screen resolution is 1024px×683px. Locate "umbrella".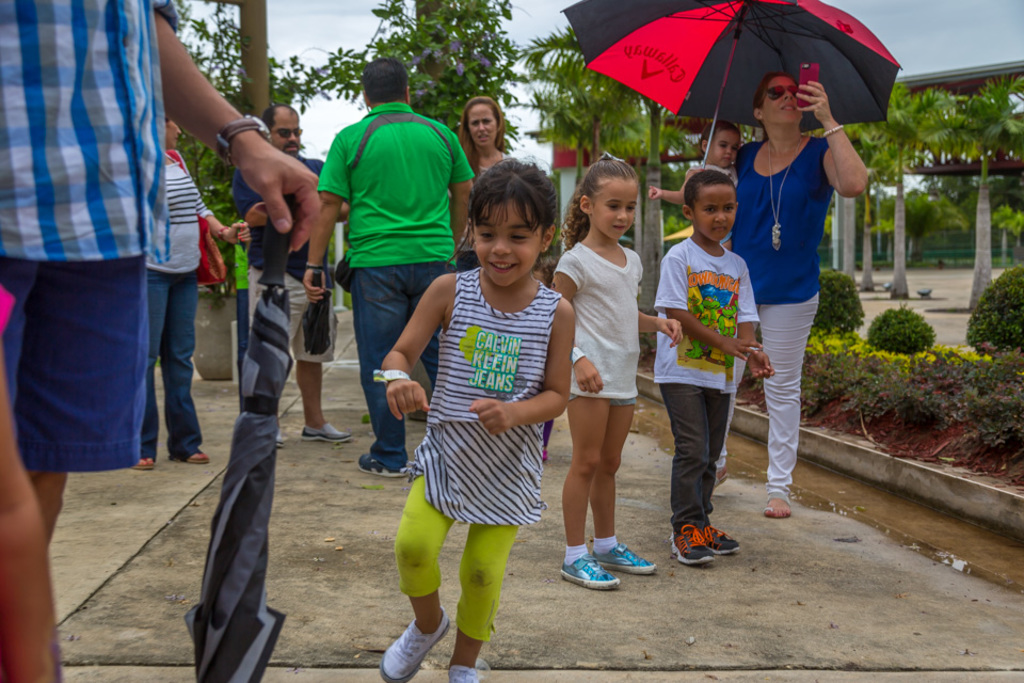
538:0:934:197.
